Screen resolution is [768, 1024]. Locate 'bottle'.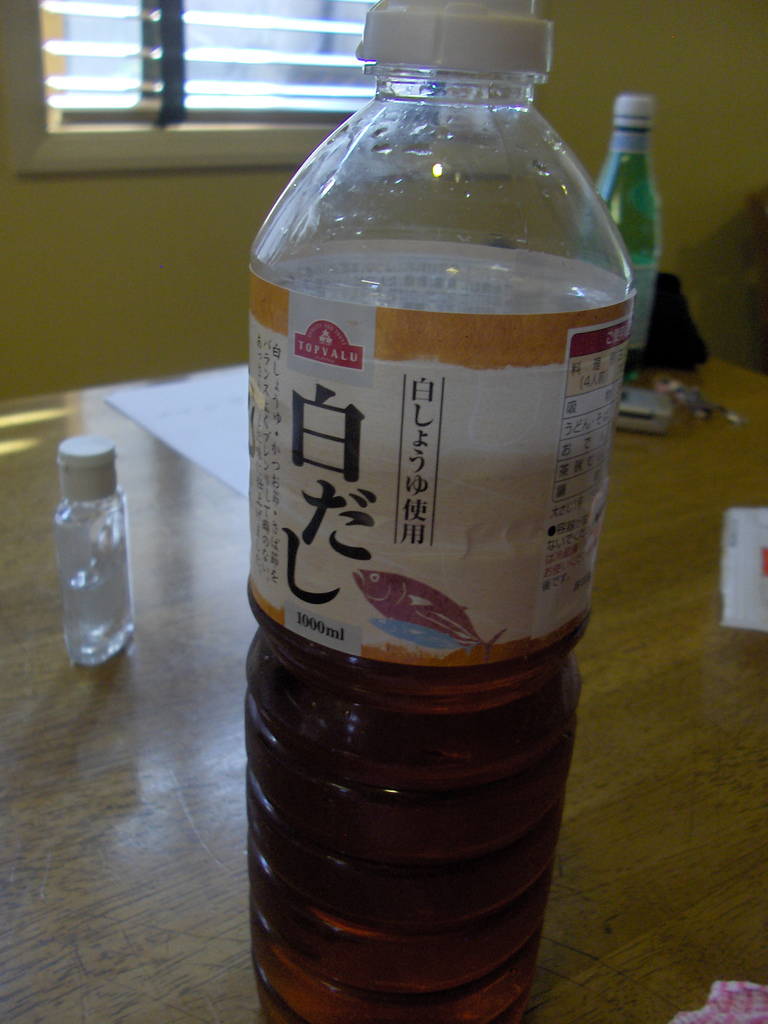
rect(586, 96, 664, 390).
